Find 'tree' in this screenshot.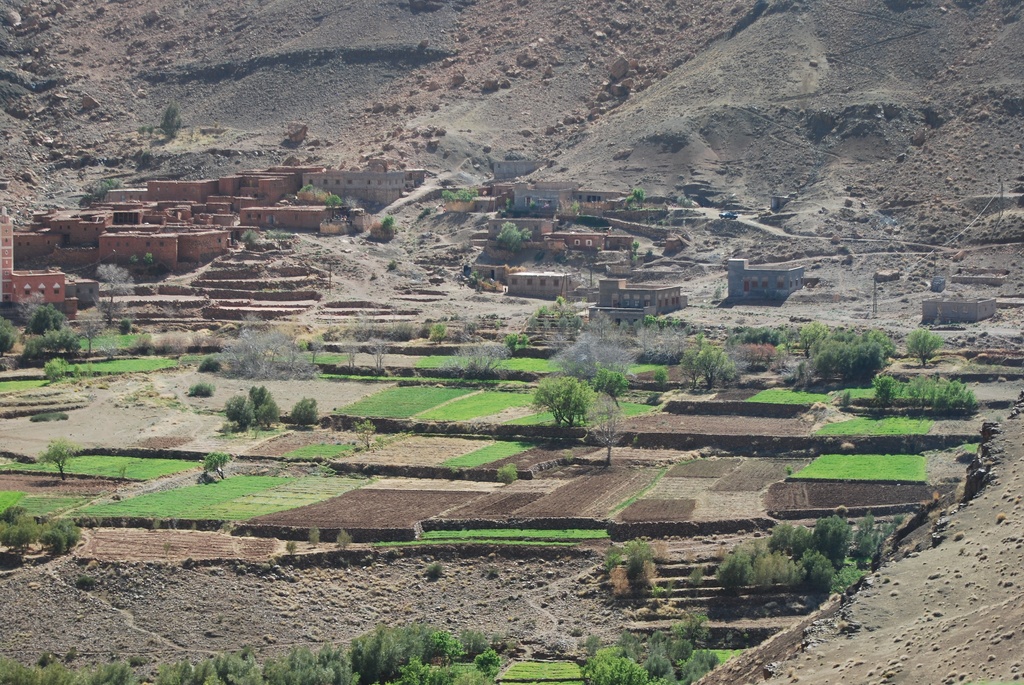
The bounding box for 'tree' is detection(320, 195, 346, 214).
